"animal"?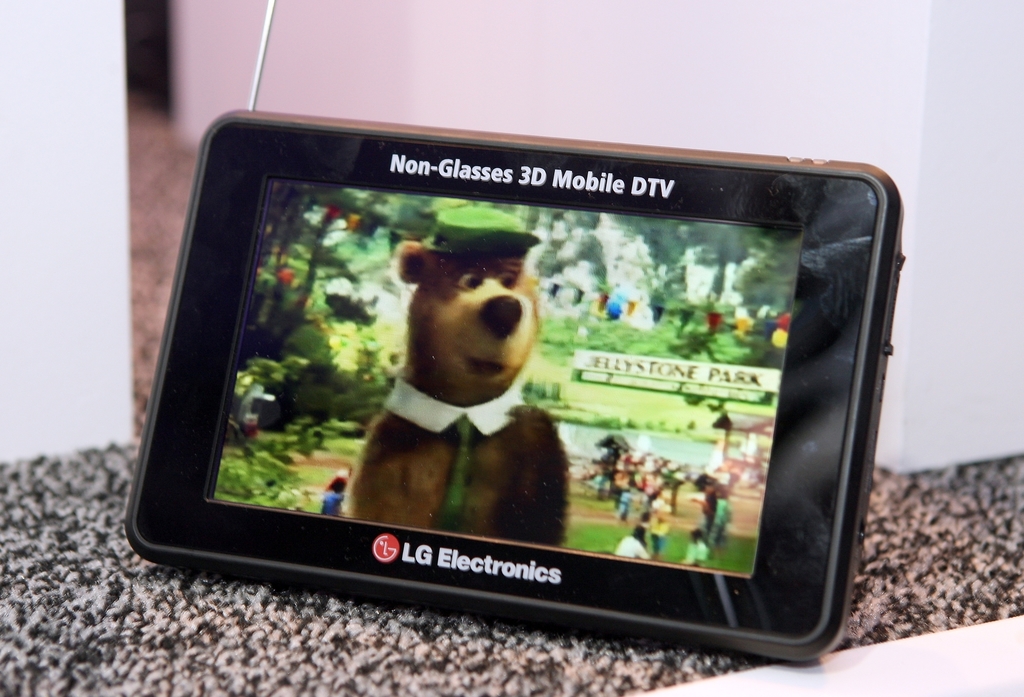
BBox(340, 204, 579, 547)
